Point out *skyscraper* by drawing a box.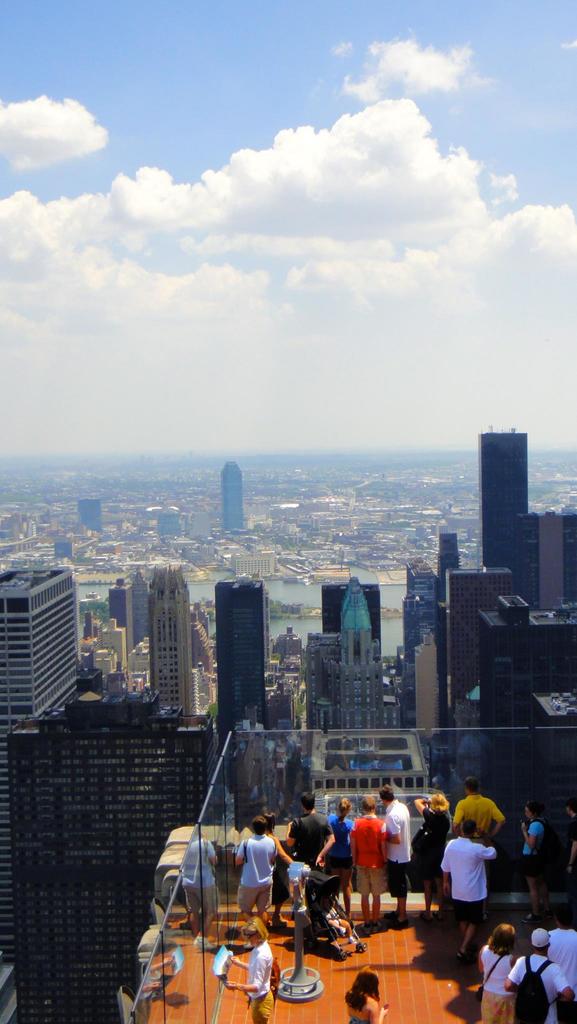
select_region(0, 559, 110, 744).
